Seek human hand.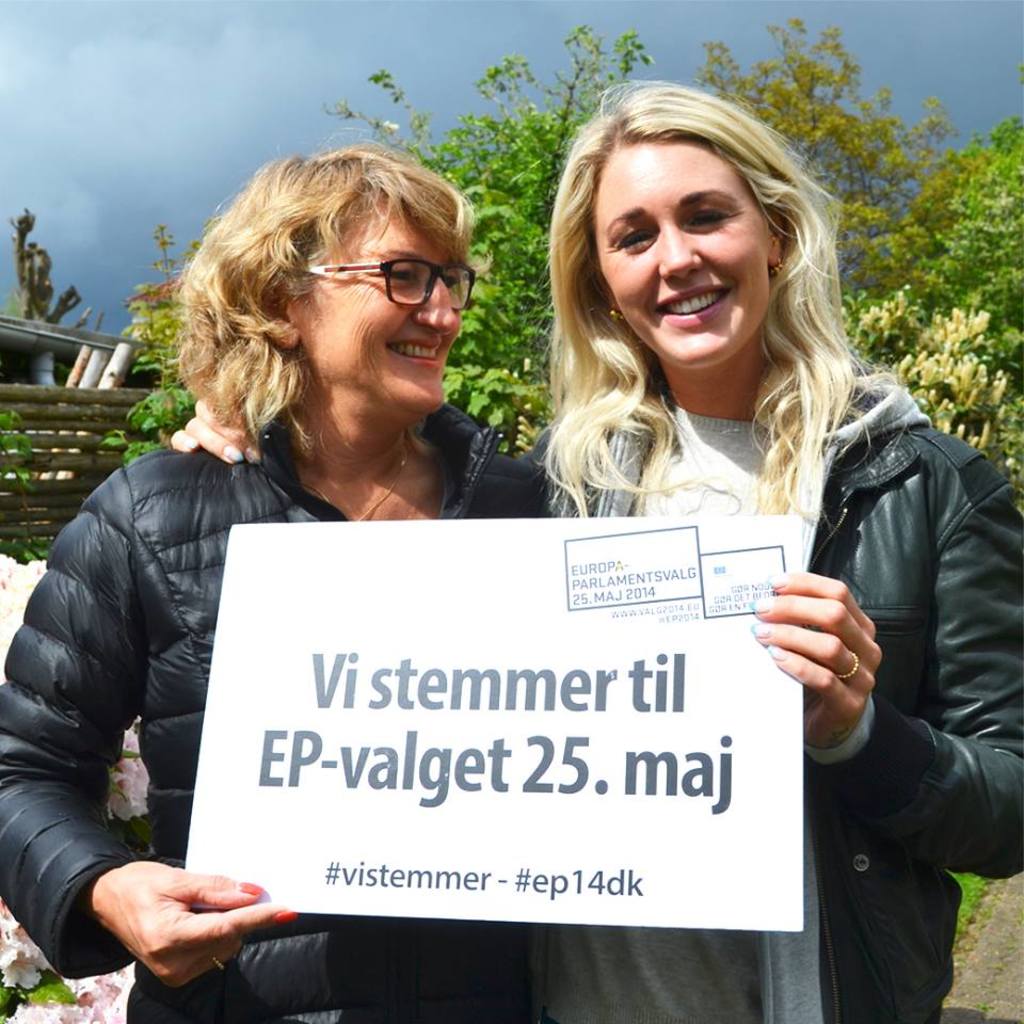
locate(82, 875, 291, 976).
